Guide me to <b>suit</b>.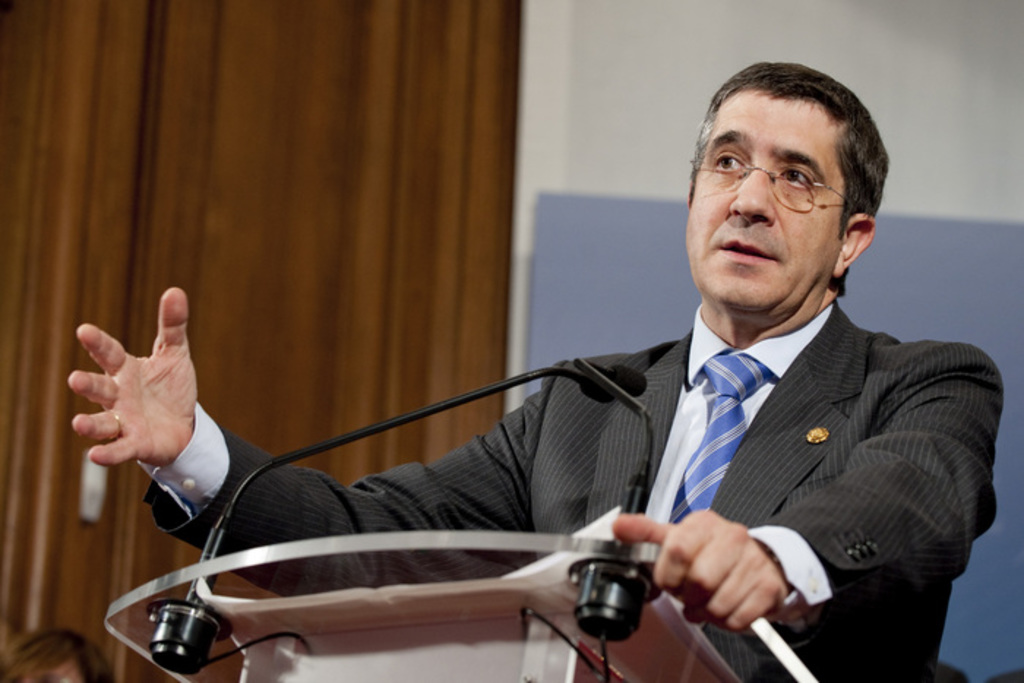
Guidance: (x1=344, y1=279, x2=961, y2=652).
